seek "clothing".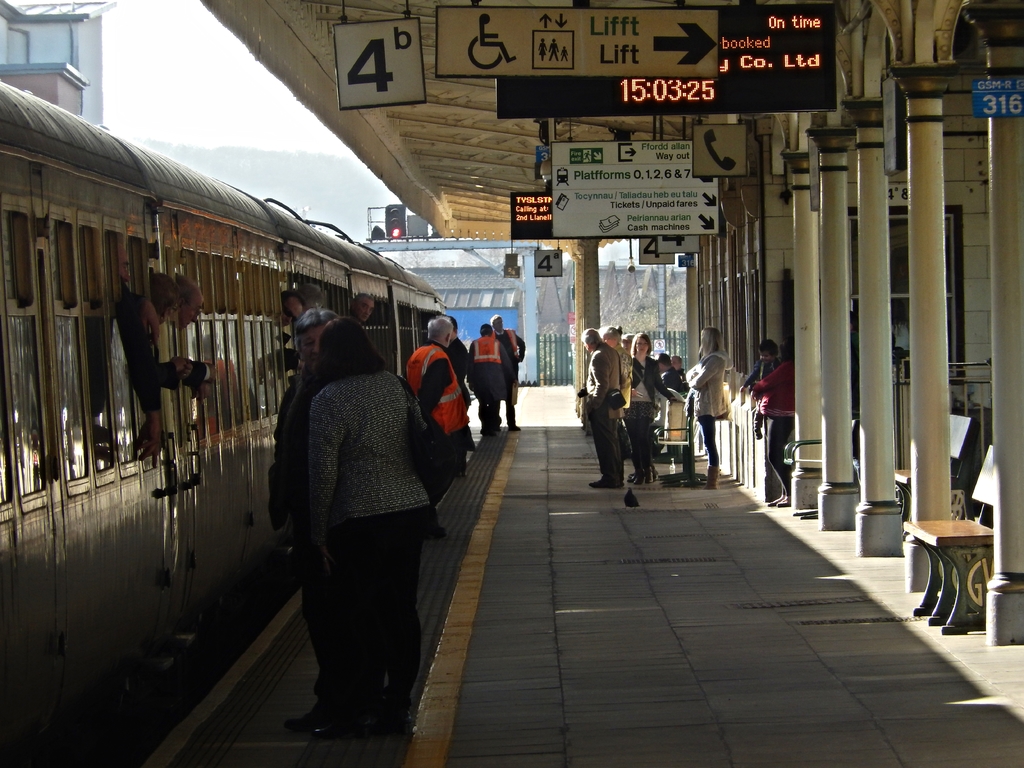
crop(758, 361, 801, 497).
